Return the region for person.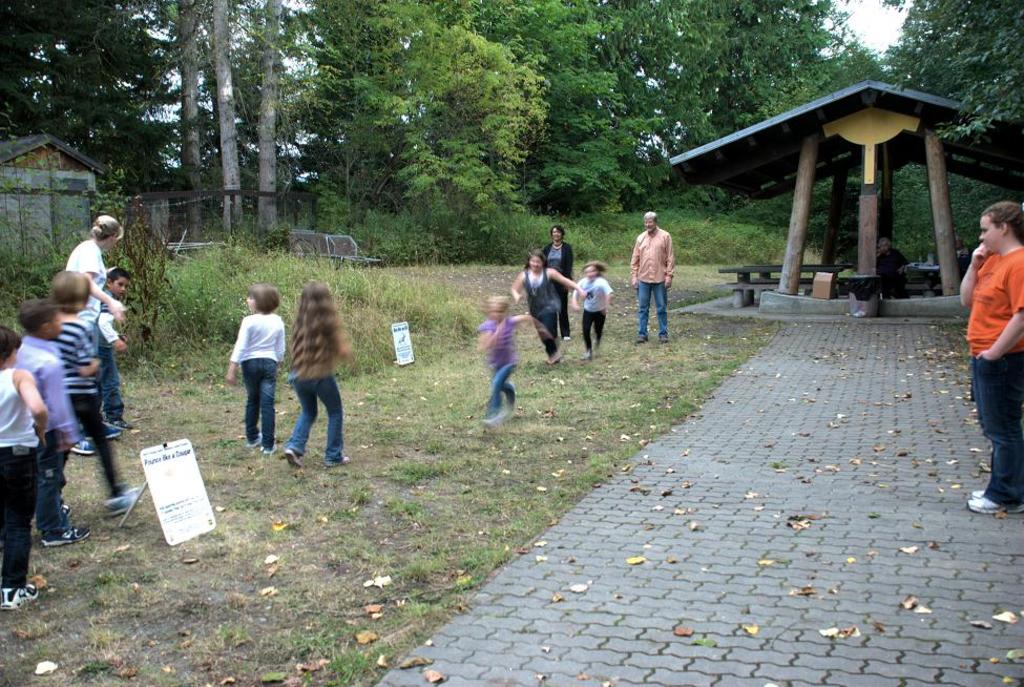
box(573, 257, 612, 359).
